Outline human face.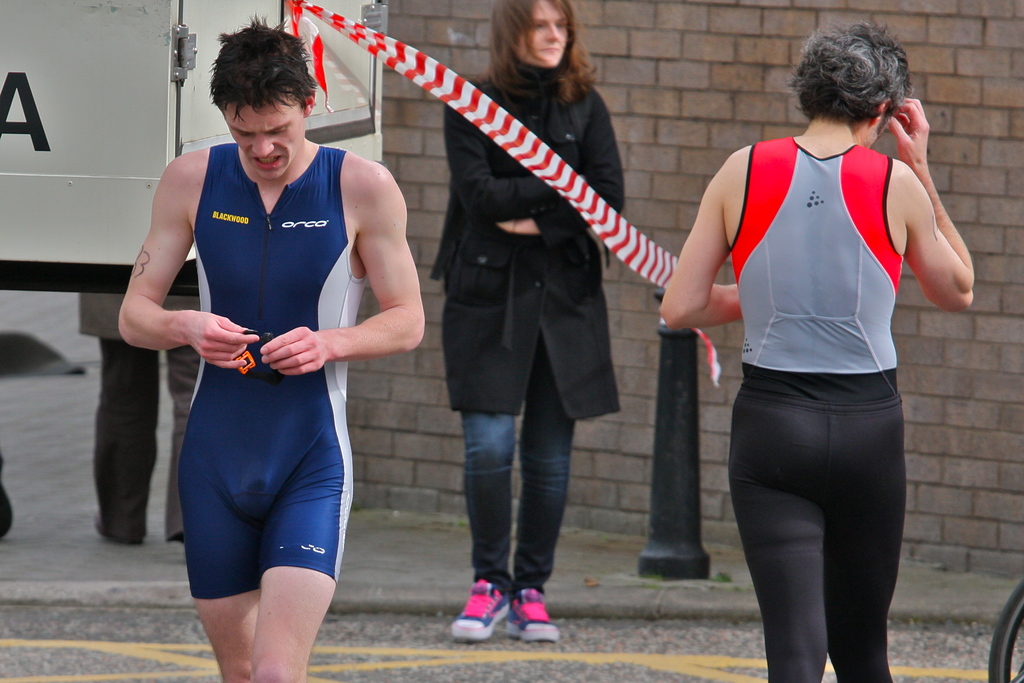
Outline: (222, 93, 304, 180).
